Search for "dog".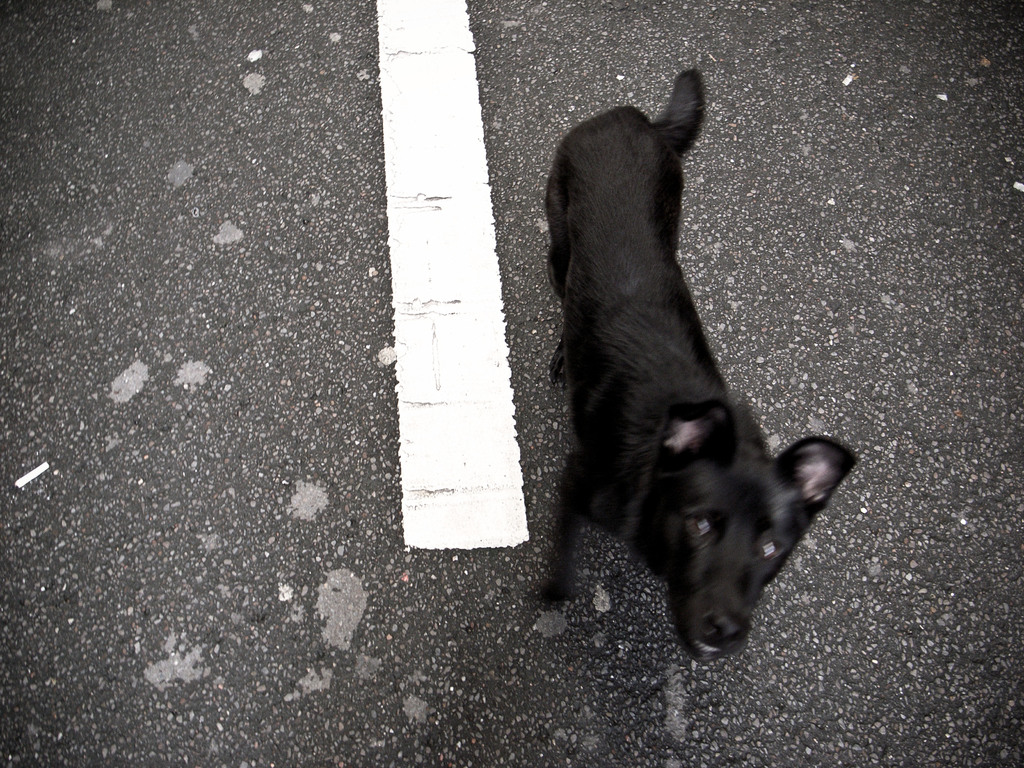
Found at (540, 70, 856, 664).
